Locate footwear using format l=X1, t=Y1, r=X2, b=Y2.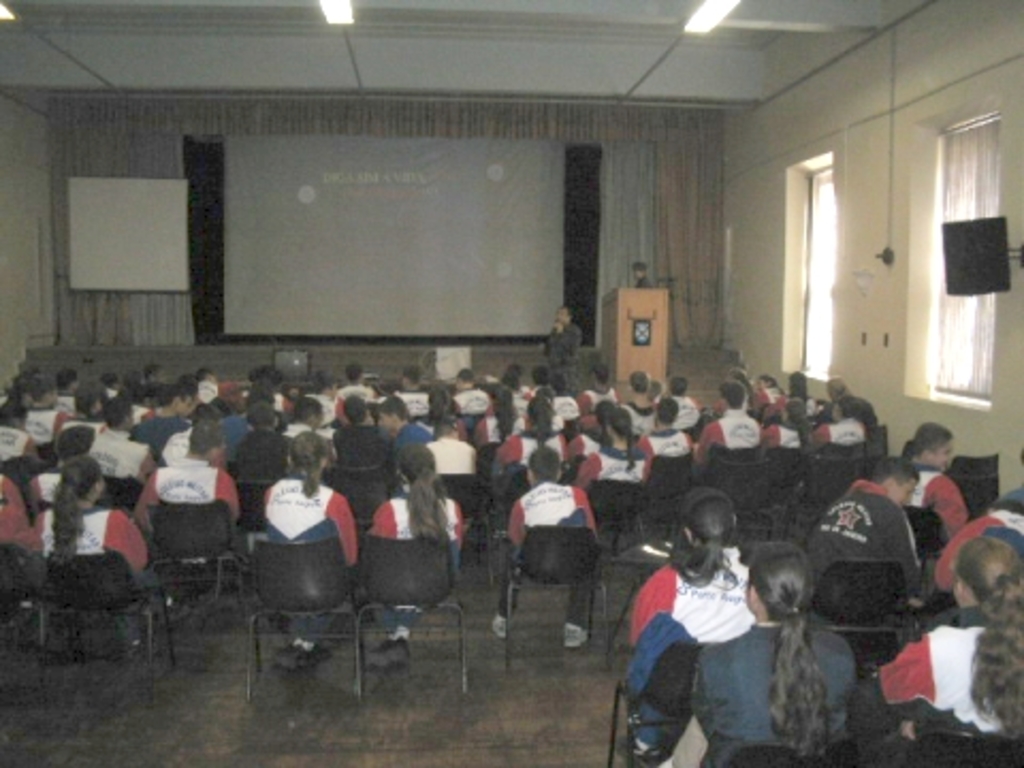
l=128, t=640, r=149, b=657.
